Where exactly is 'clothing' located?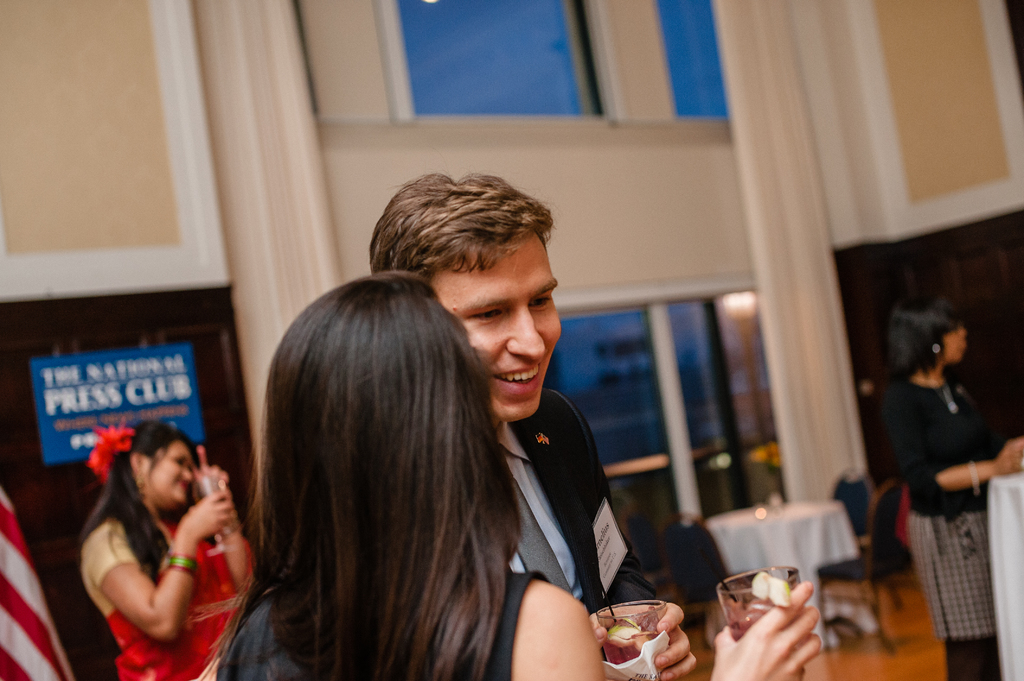
Its bounding box is 481/382/670/629.
